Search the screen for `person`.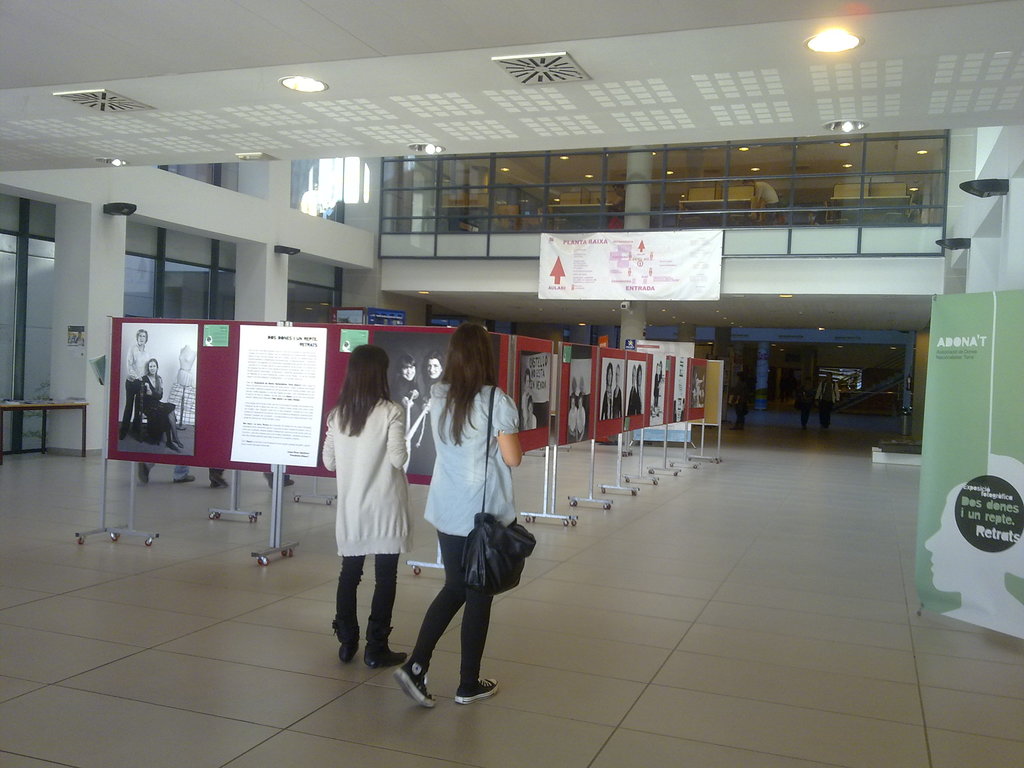
Found at [x1=637, y1=364, x2=644, y2=413].
